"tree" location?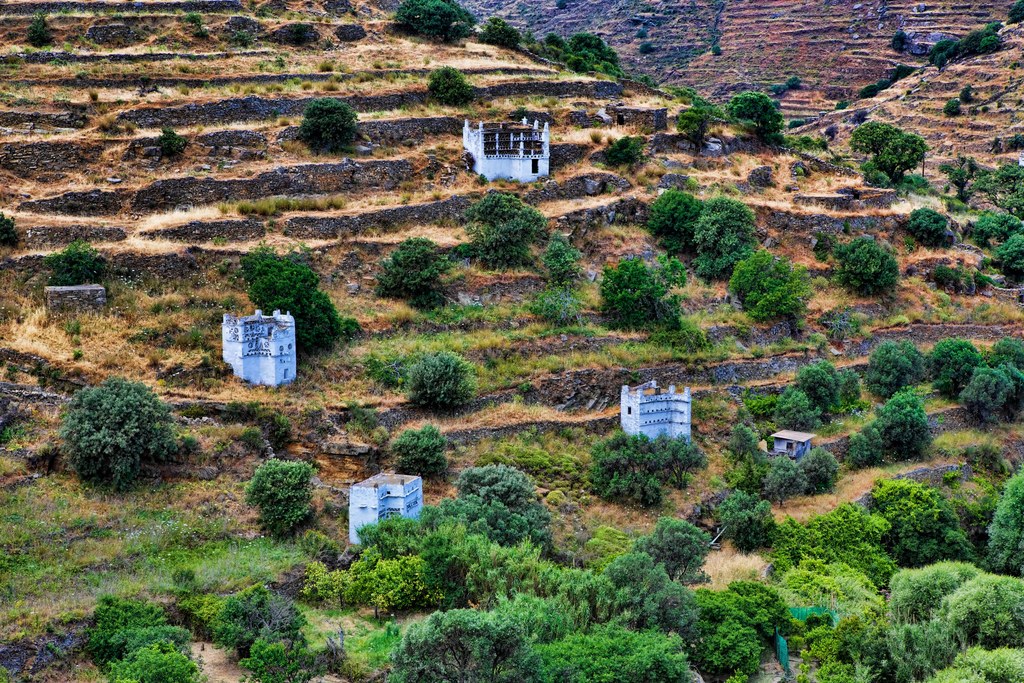
<bbox>591, 128, 646, 161</bbox>
